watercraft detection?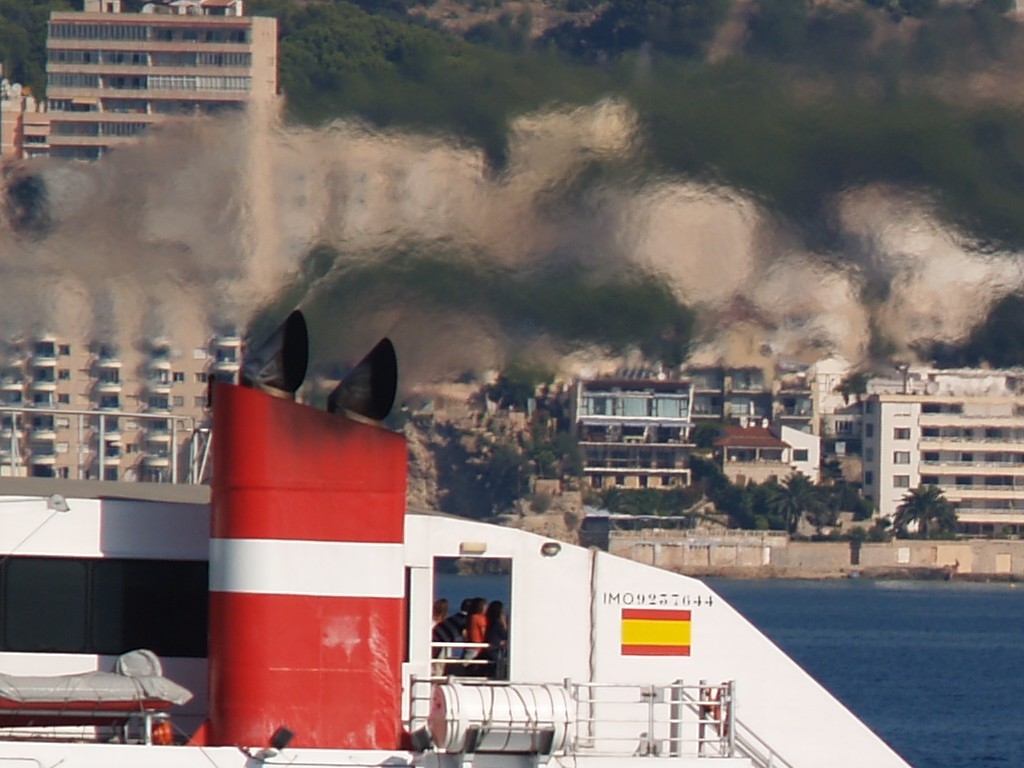
(x1=1, y1=310, x2=910, y2=767)
